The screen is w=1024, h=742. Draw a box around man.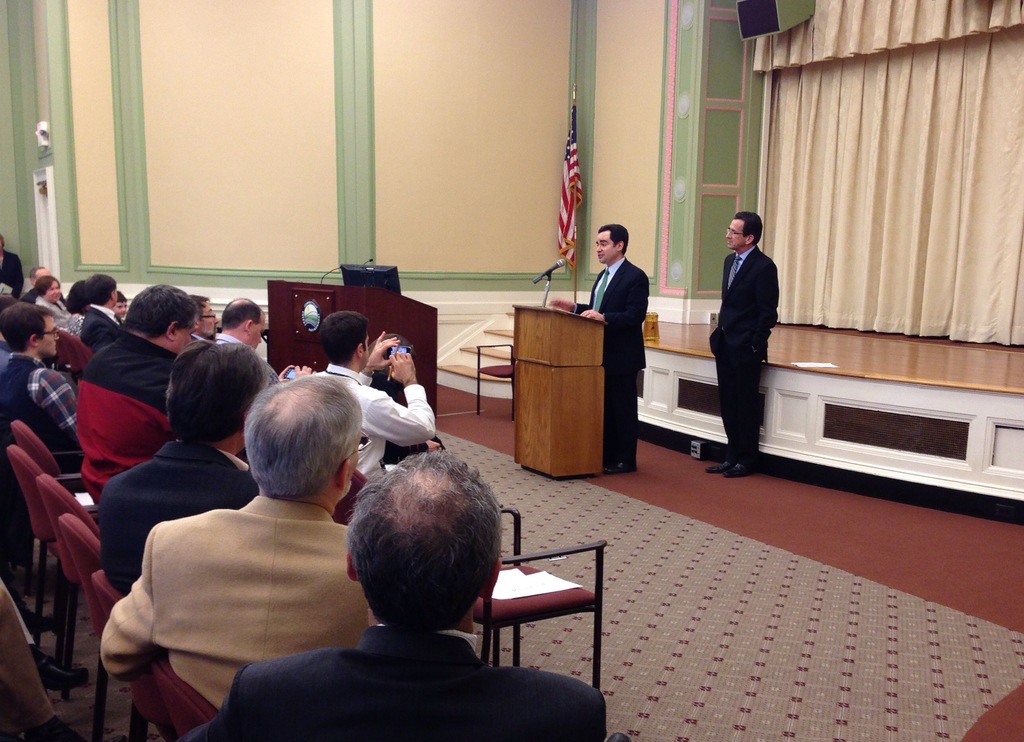
crop(96, 342, 267, 671).
